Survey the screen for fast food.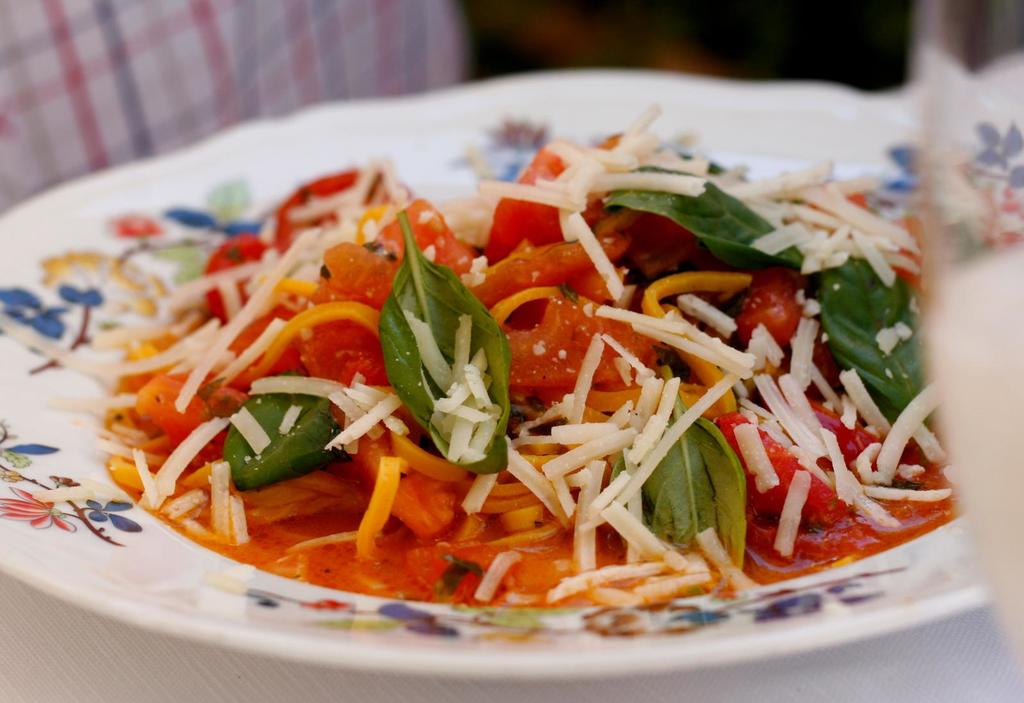
Survey found: pyautogui.locateOnScreen(28, 104, 962, 608).
